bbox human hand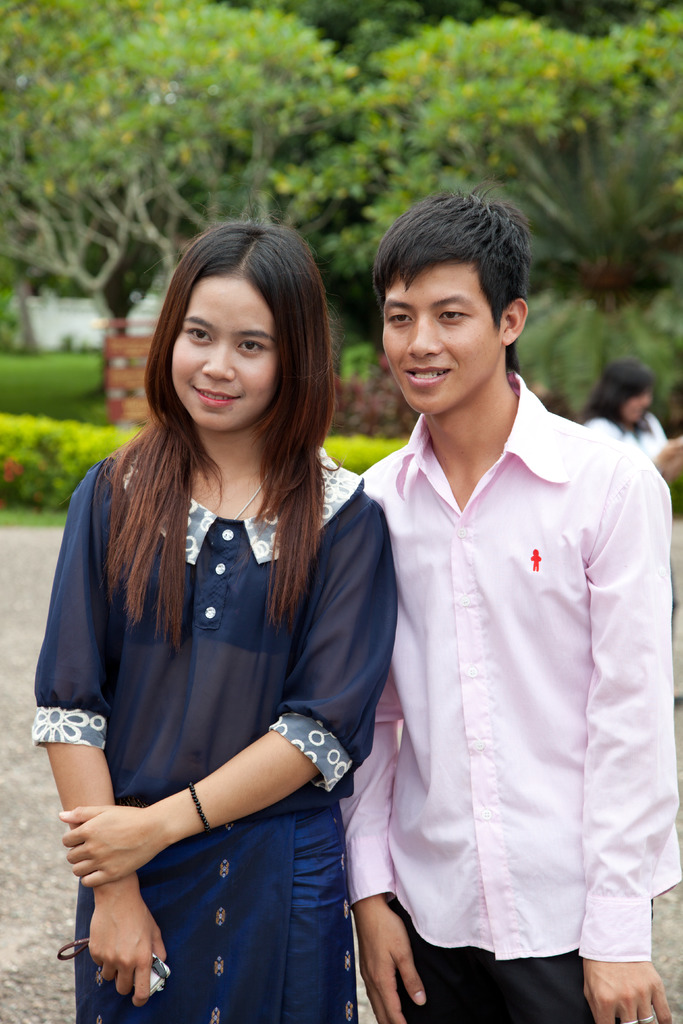
l=358, t=908, r=429, b=1023
